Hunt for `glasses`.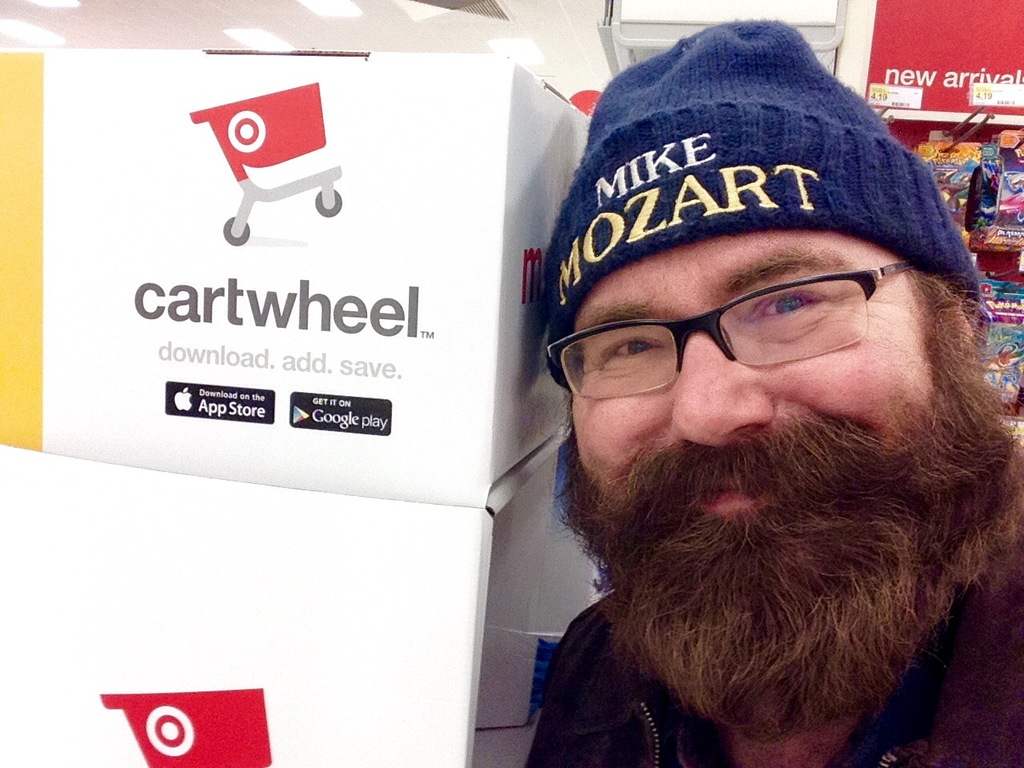
Hunted down at <region>543, 266, 921, 401</region>.
